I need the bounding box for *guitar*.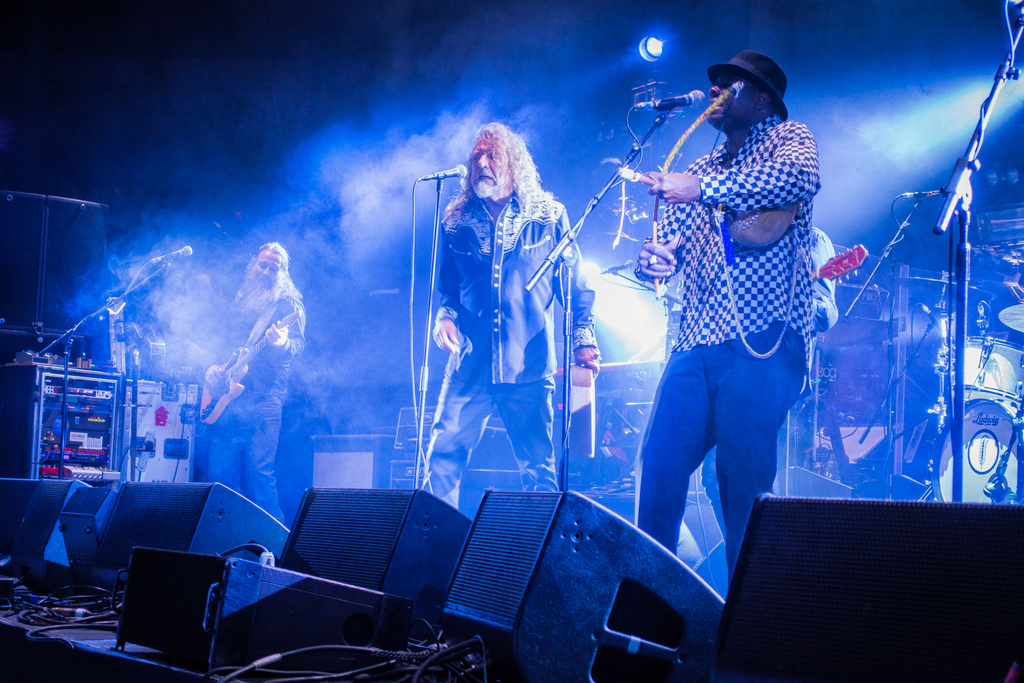
Here it is: {"x1": 196, "y1": 305, "x2": 305, "y2": 424}.
